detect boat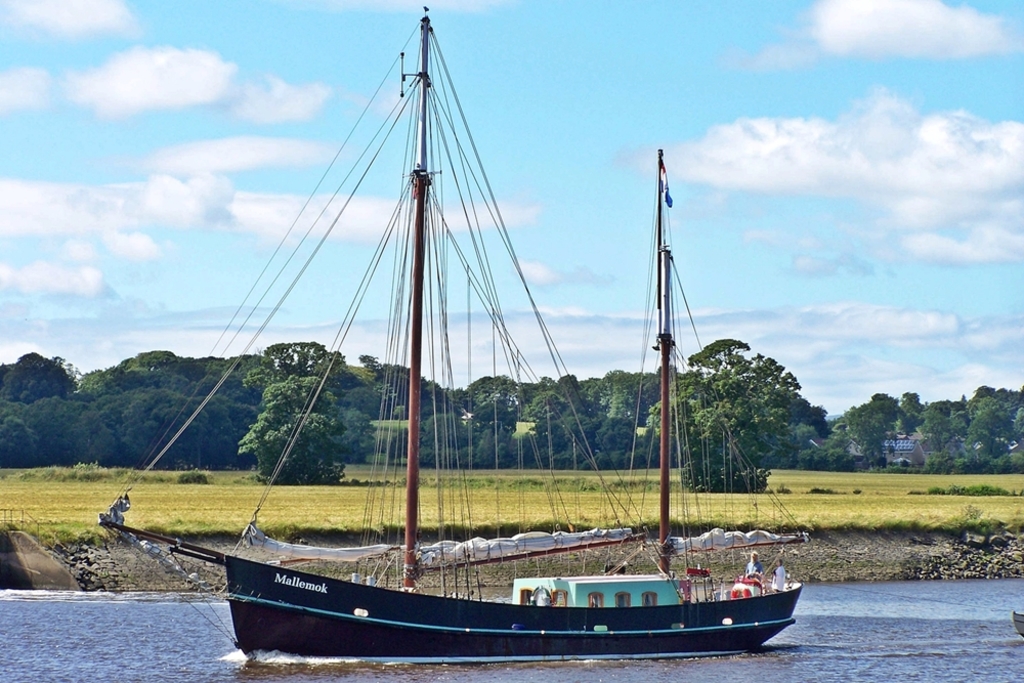
{"left": 162, "top": 28, "right": 794, "bottom": 682}
